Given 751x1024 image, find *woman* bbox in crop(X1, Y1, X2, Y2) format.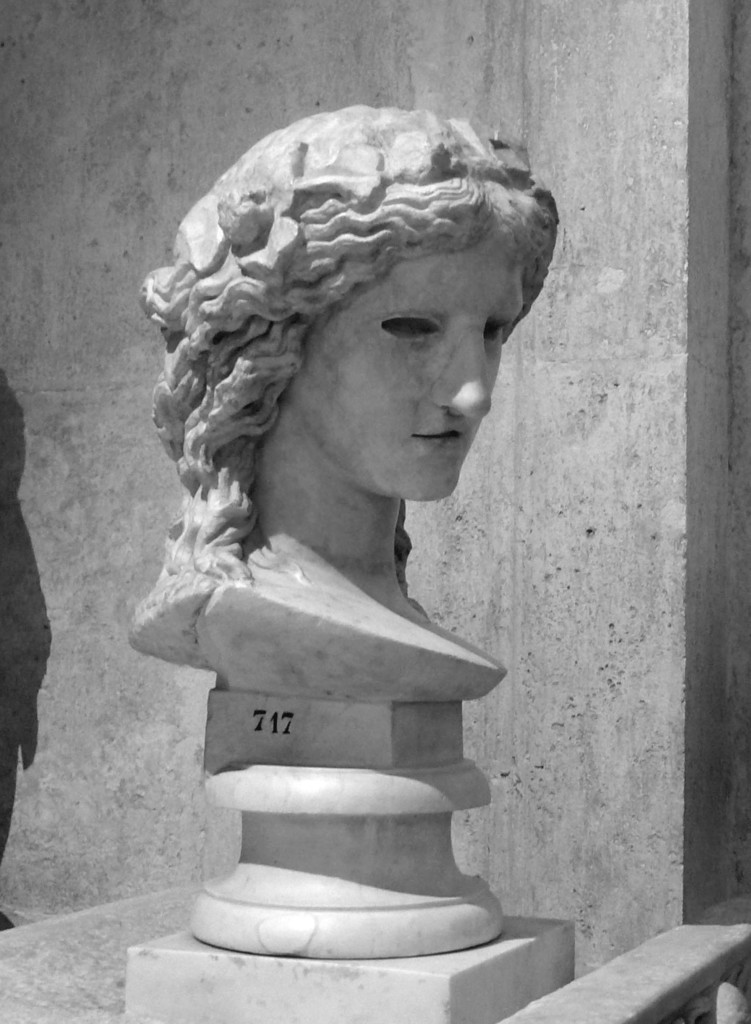
crop(128, 97, 563, 666).
